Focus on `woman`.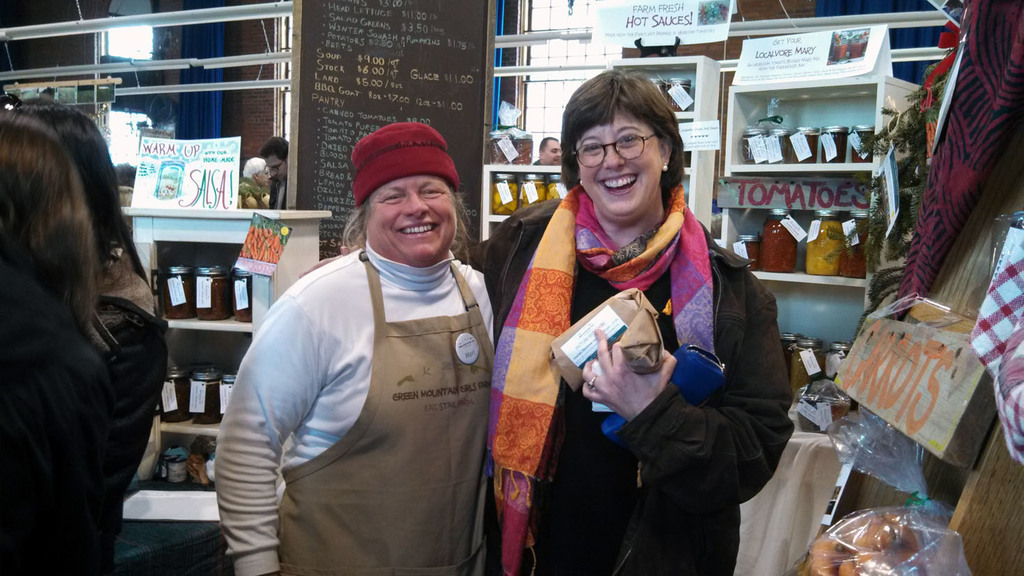
Focused at [x1=1, y1=105, x2=127, y2=575].
